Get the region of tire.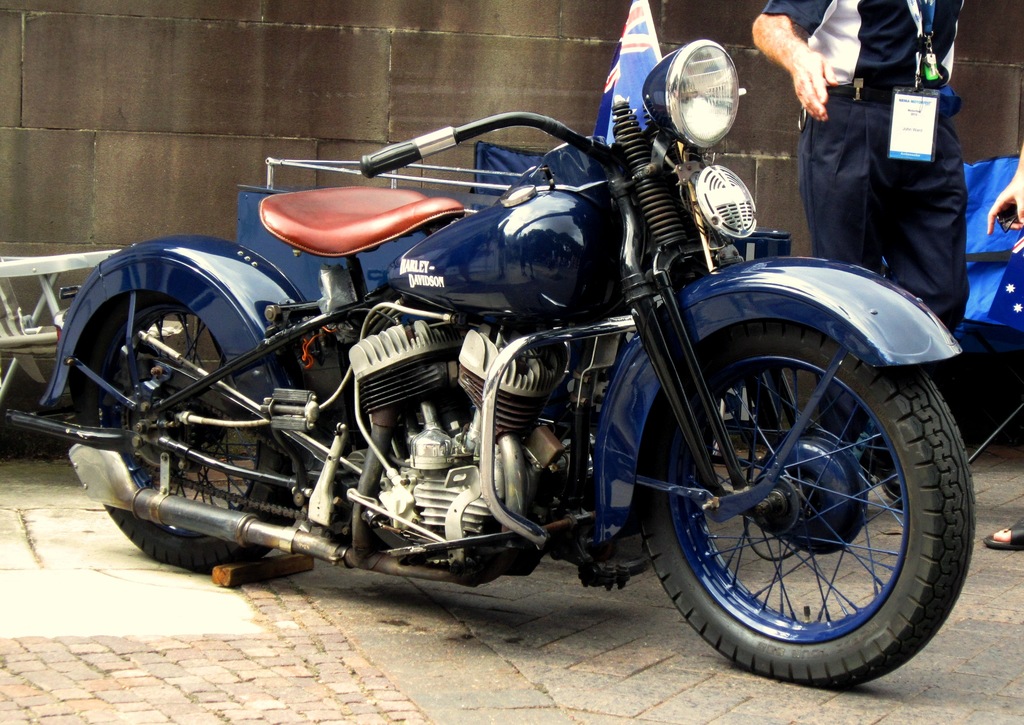
box=[628, 325, 980, 680].
